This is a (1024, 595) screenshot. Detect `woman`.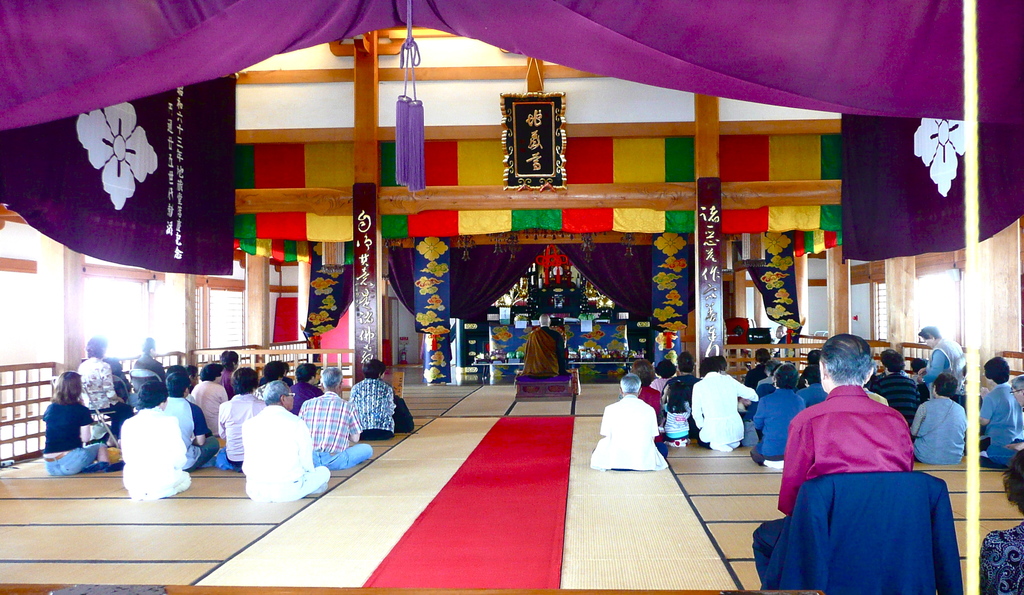
Rect(632, 360, 664, 425).
